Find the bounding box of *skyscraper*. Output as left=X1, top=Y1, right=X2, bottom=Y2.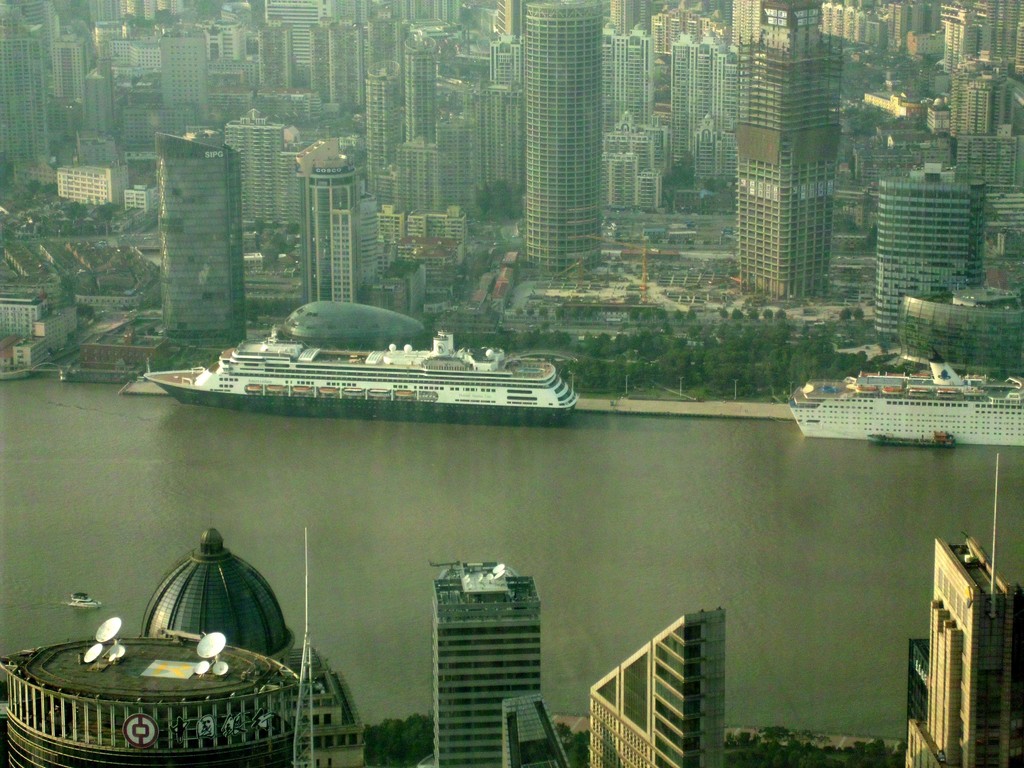
left=662, top=27, right=744, bottom=209.
